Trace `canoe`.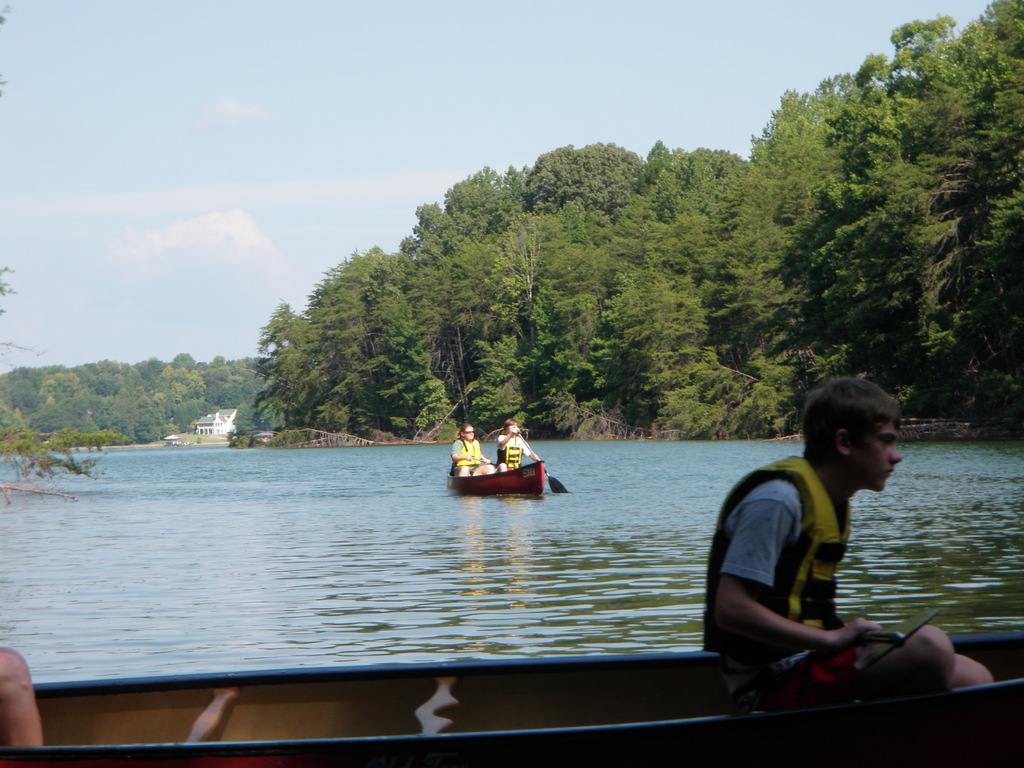
Traced to (left=0, top=626, right=1022, bottom=766).
